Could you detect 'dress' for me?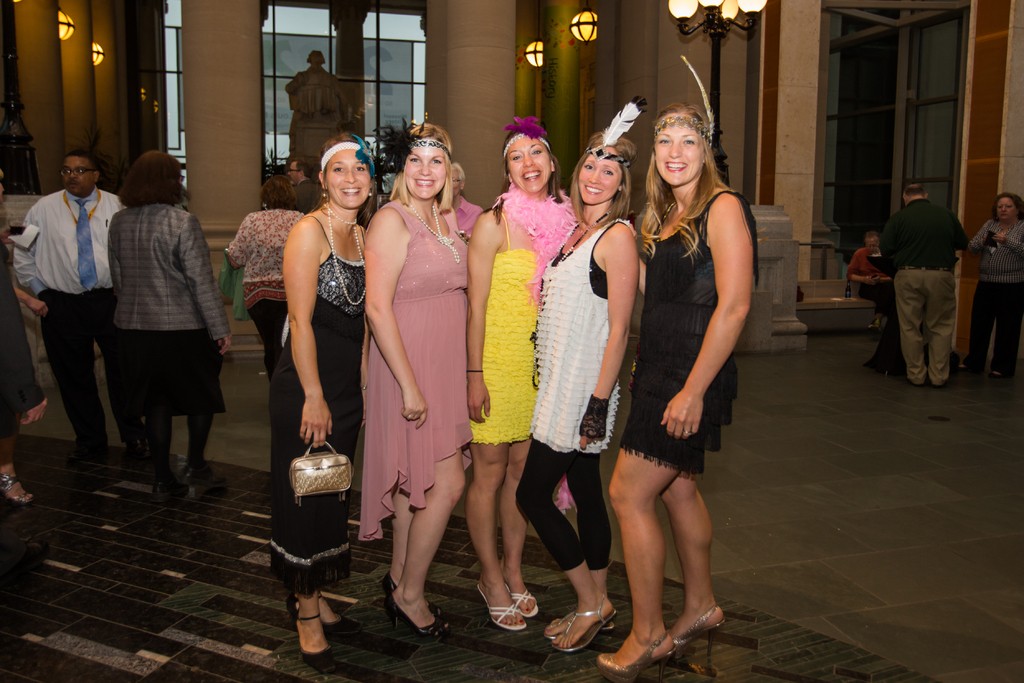
Detection result: (267, 213, 371, 588).
